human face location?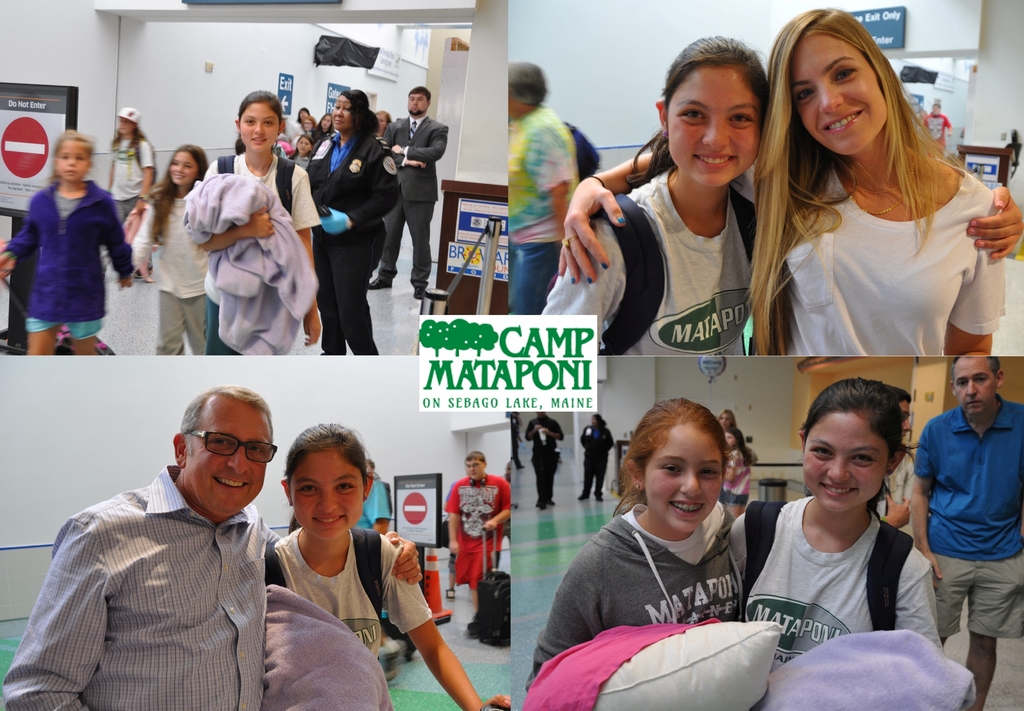
box(666, 69, 763, 190)
